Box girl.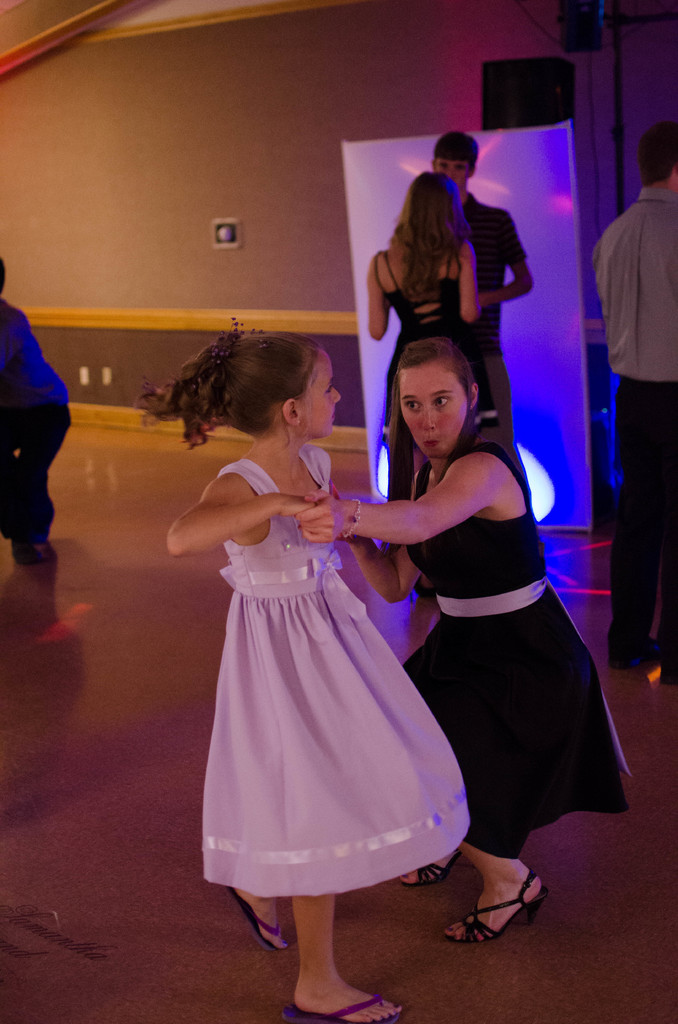
(371, 166, 486, 505).
